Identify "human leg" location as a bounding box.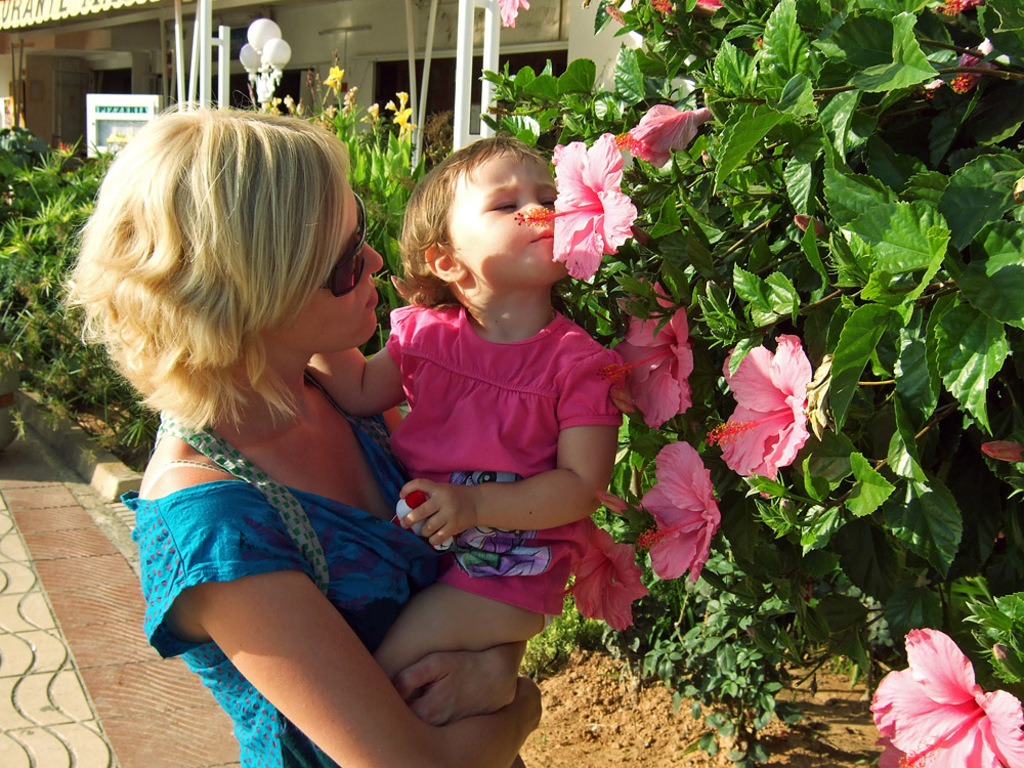
[372,525,570,703].
